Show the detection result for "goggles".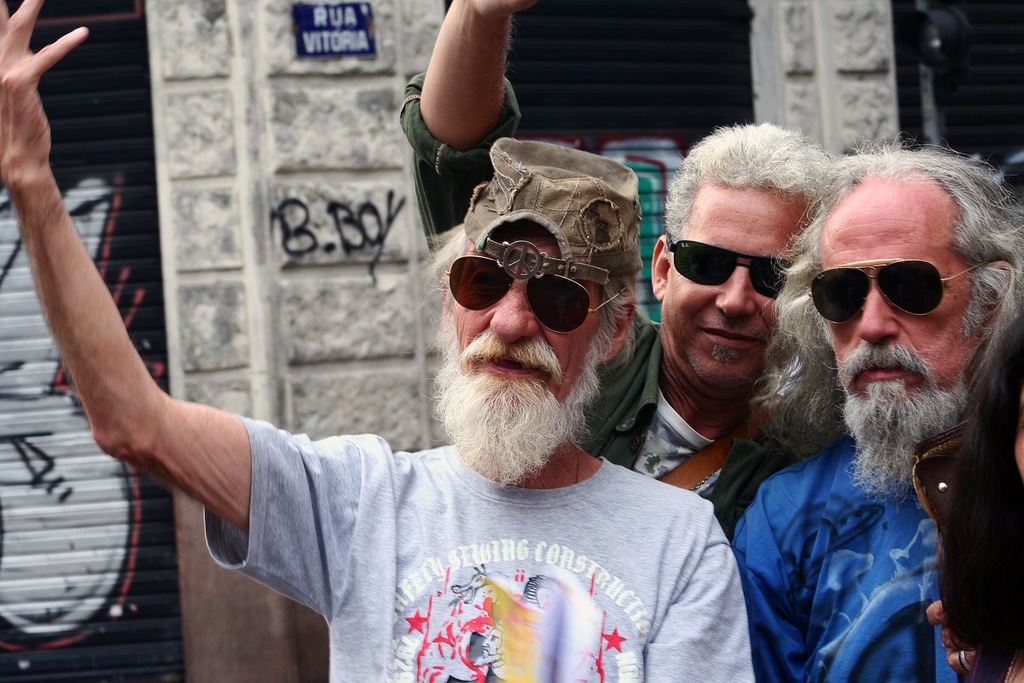
<box>799,254,1004,319</box>.
